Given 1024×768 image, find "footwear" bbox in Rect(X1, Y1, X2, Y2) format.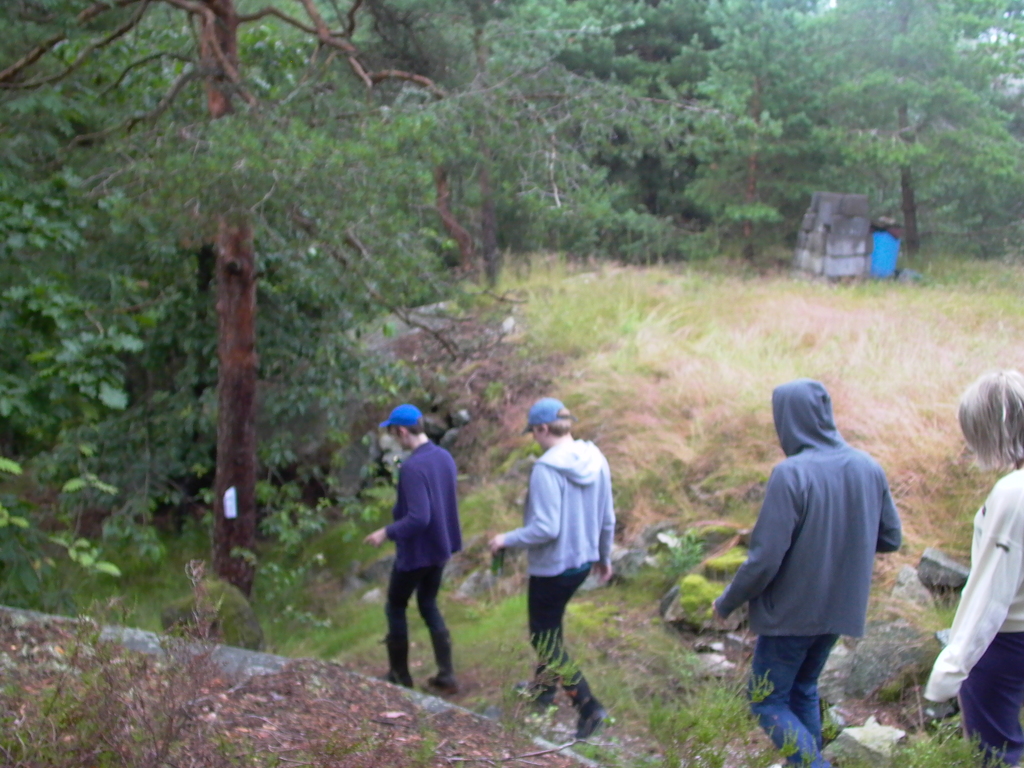
Rect(529, 685, 556, 708).
